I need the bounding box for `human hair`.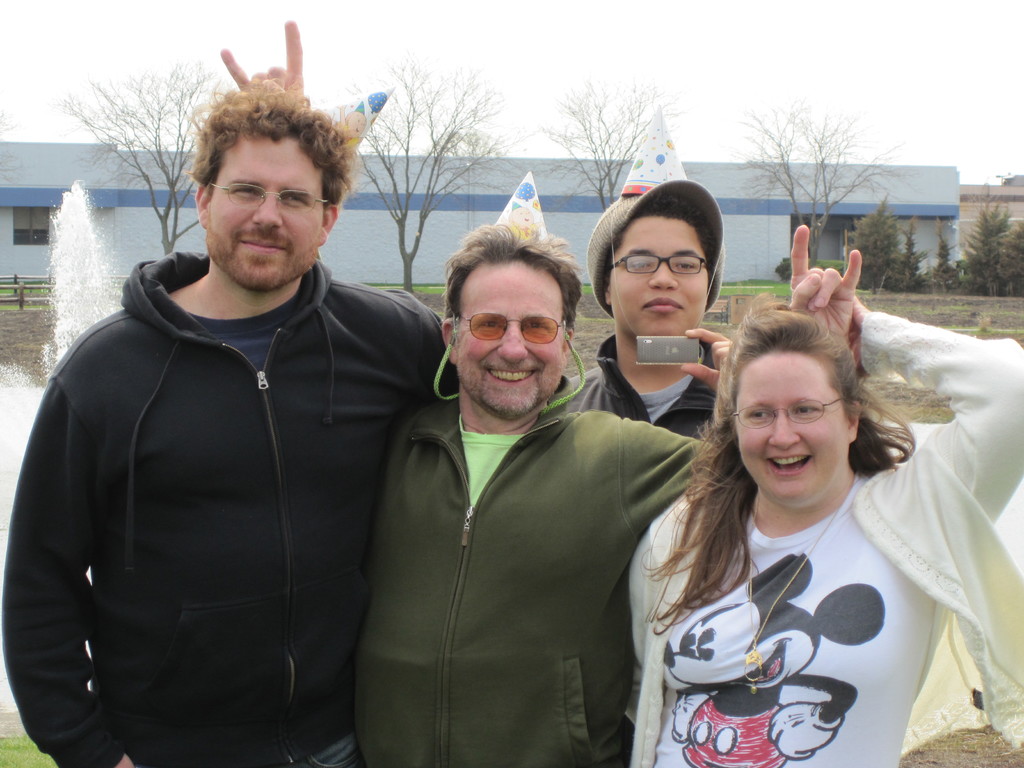
Here it is: box(181, 74, 358, 202).
